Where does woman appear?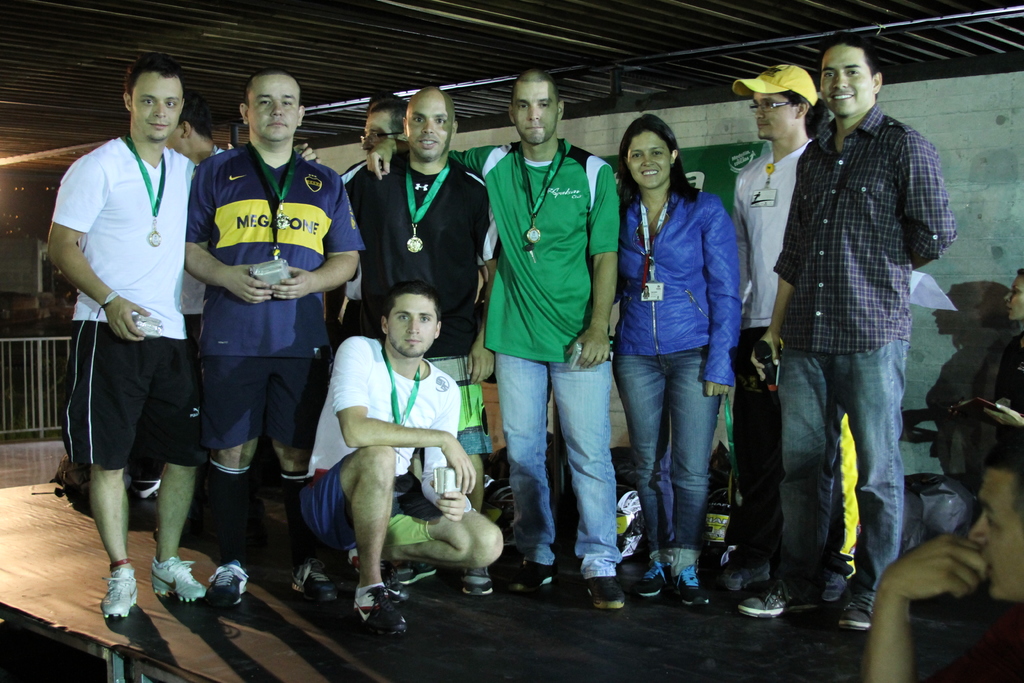
Appears at l=614, t=111, r=761, b=584.
